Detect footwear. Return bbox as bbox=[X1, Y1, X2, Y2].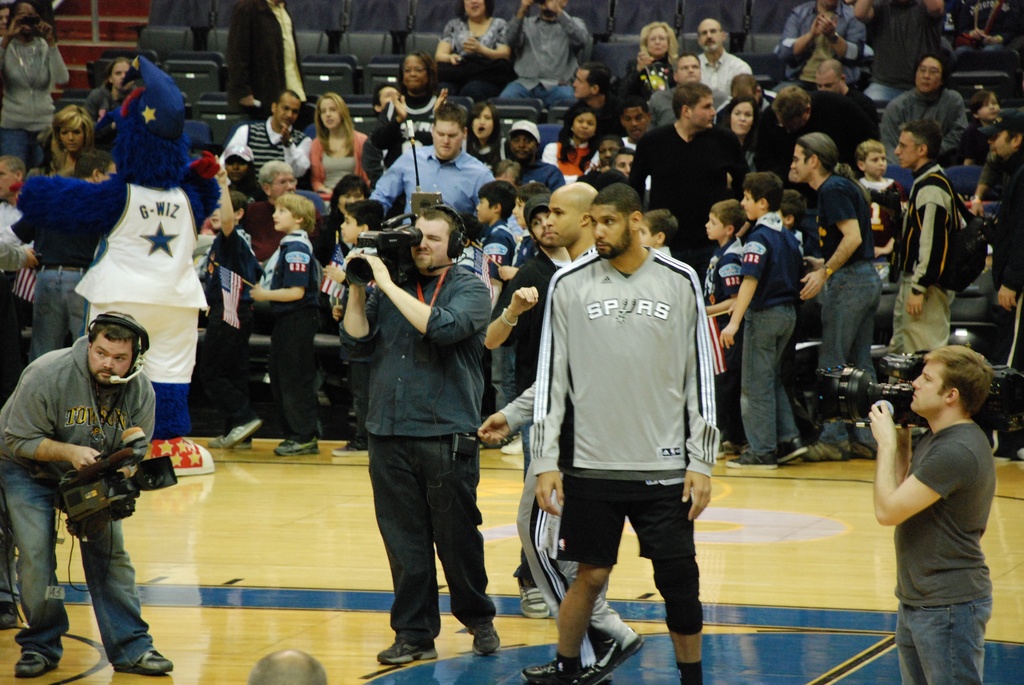
bbox=[125, 646, 174, 676].
